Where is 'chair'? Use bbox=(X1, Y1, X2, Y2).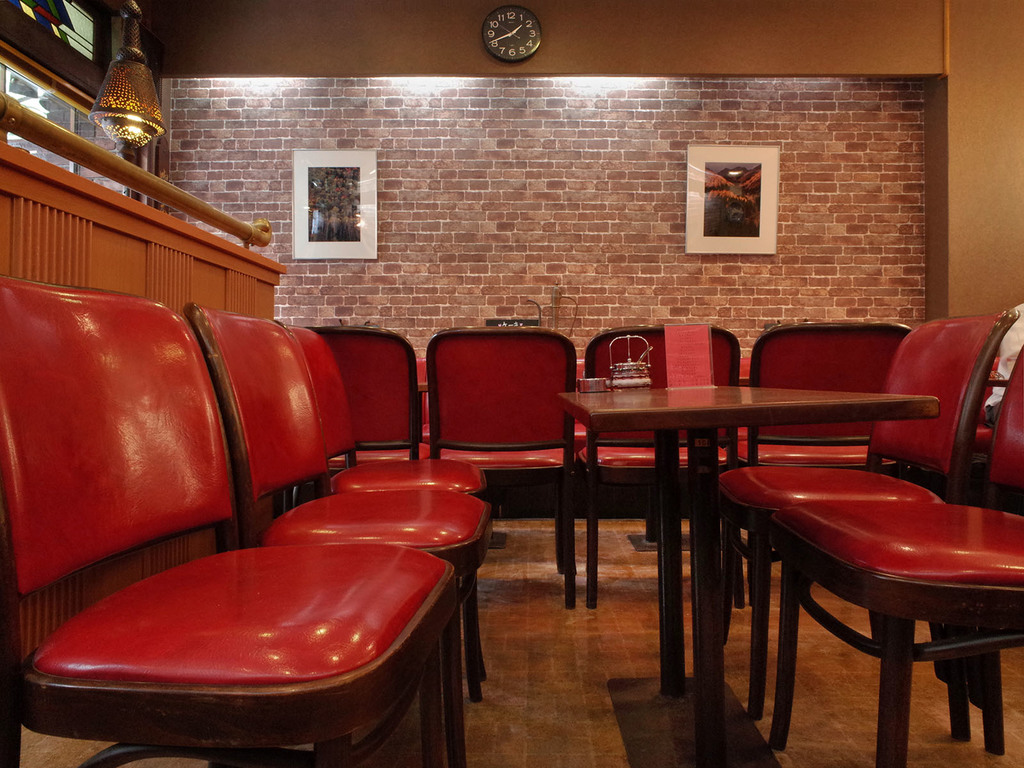
bbox=(580, 322, 752, 610).
